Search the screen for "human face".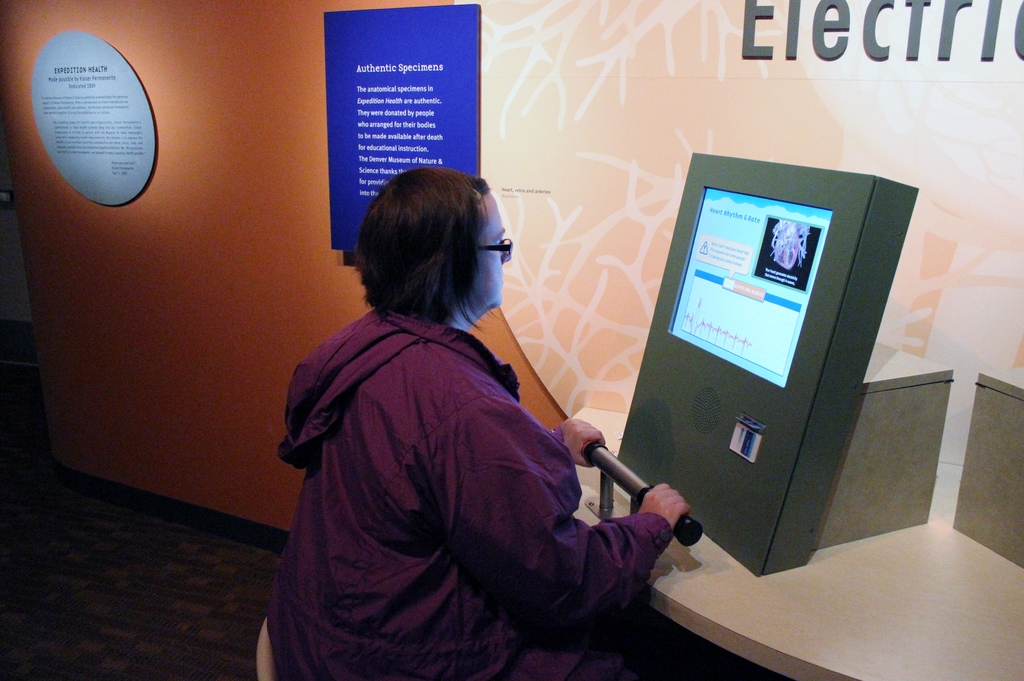
Found at [467, 193, 506, 311].
